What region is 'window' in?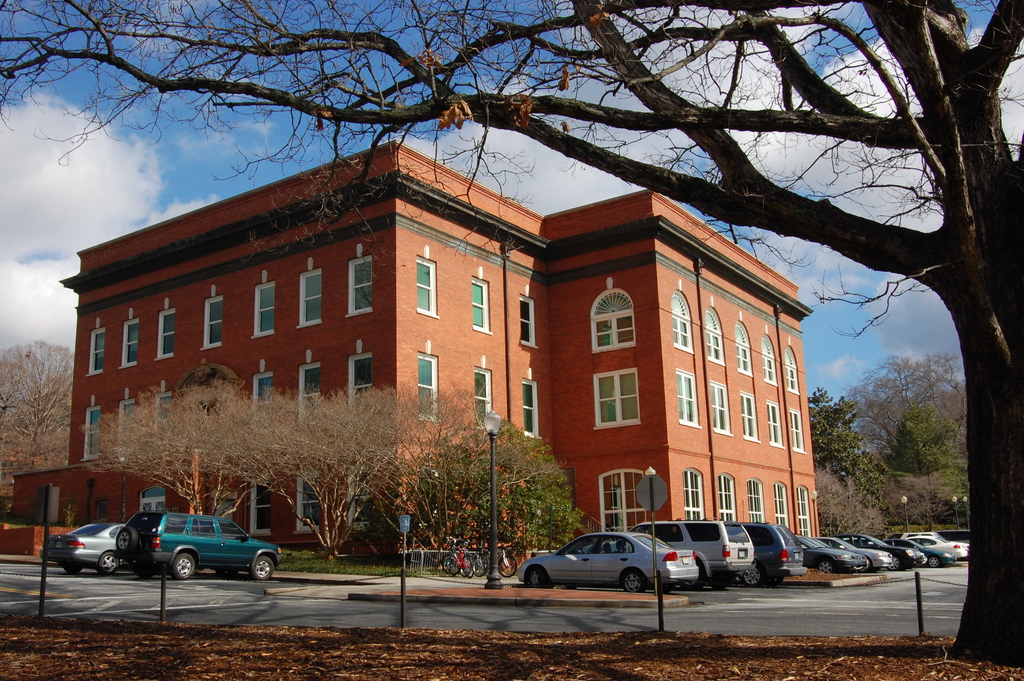
bbox=(522, 381, 540, 434).
